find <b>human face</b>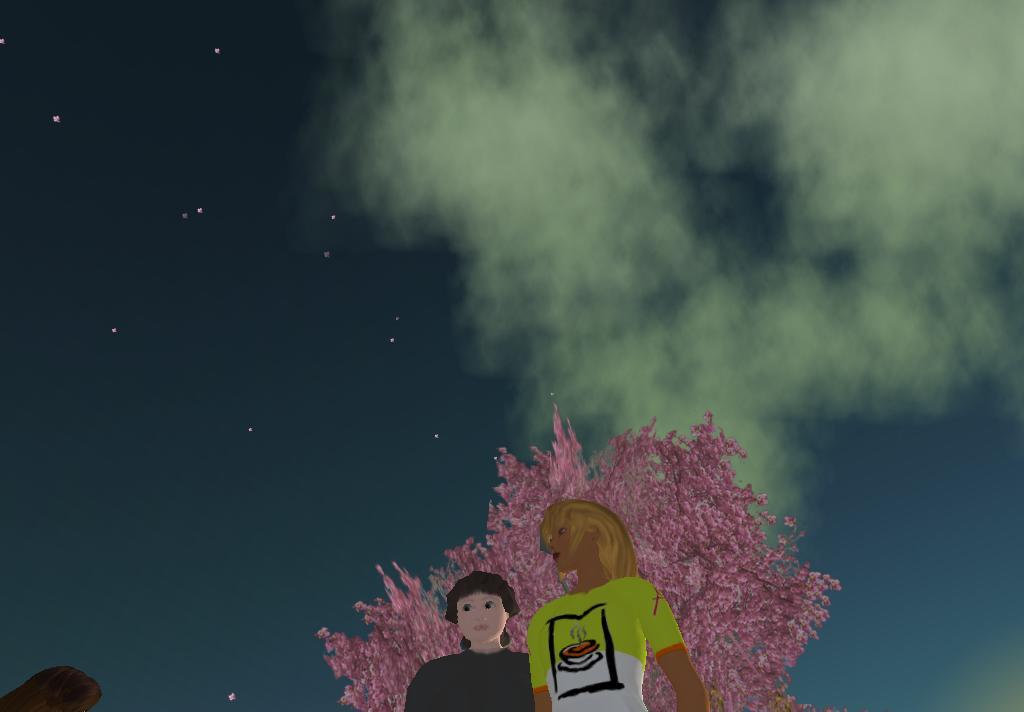
<bbox>544, 521, 572, 567</bbox>
